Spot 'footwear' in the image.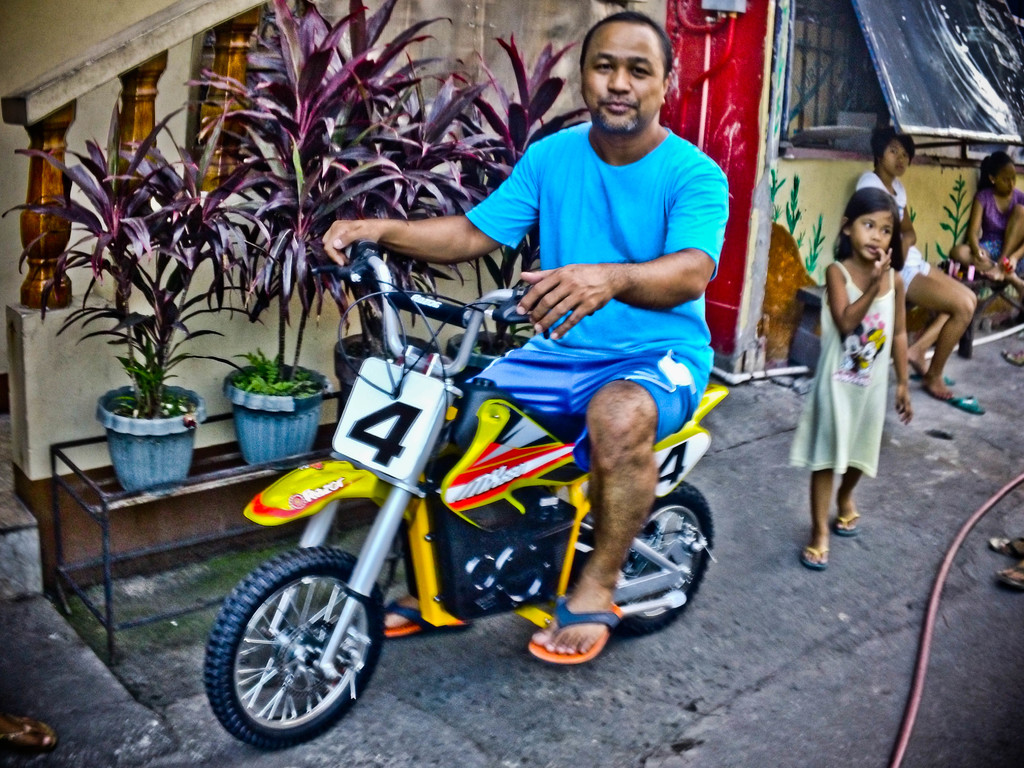
'footwear' found at (x1=908, y1=372, x2=955, y2=390).
